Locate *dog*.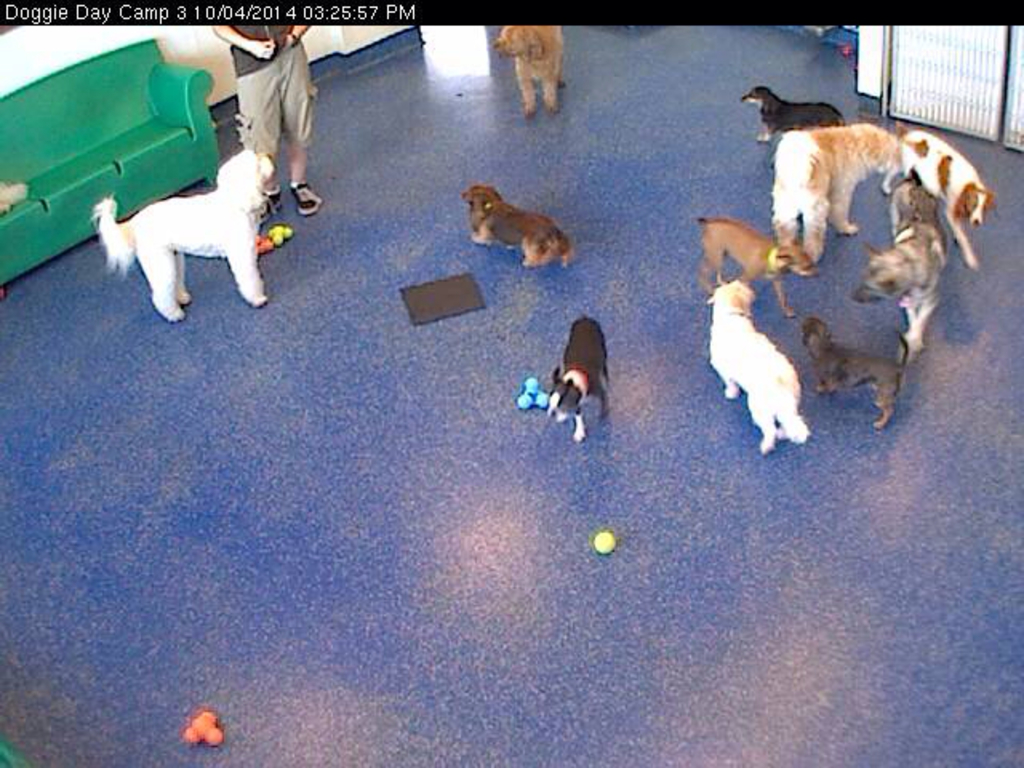
Bounding box: (464, 181, 573, 269).
